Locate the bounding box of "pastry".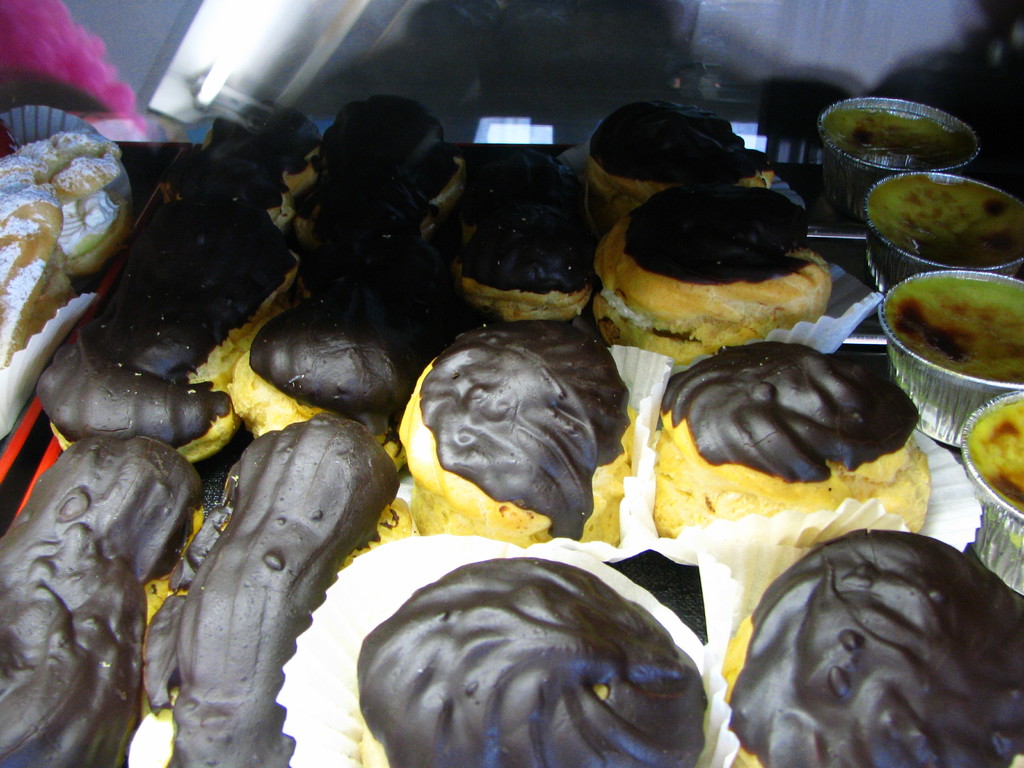
Bounding box: {"left": 145, "top": 415, "right": 416, "bottom": 761}.
